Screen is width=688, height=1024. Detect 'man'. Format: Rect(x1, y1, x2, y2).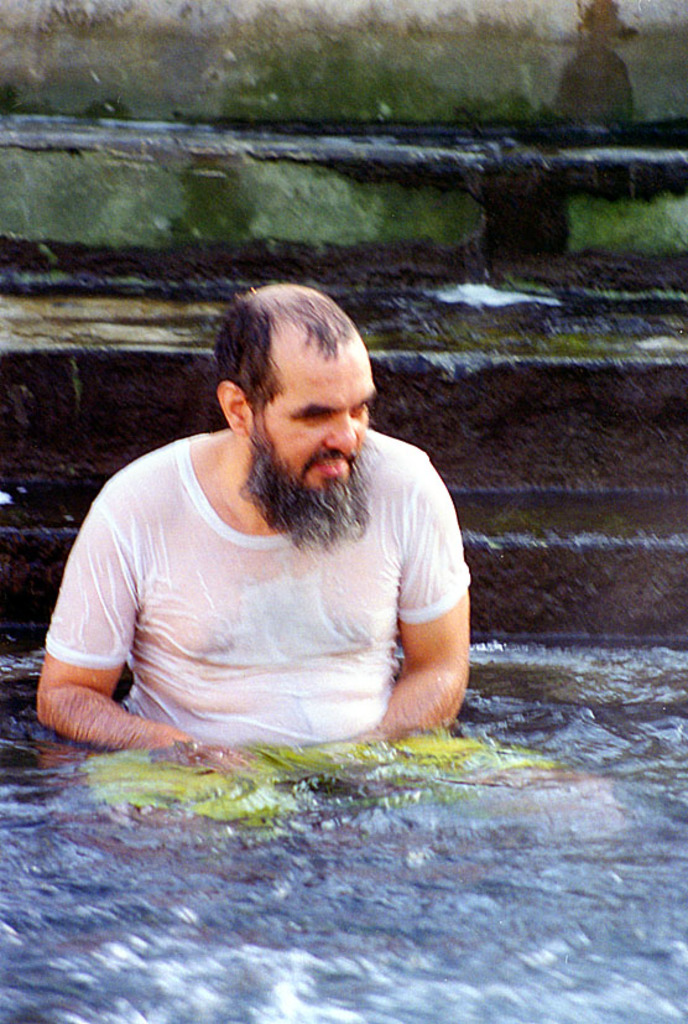
Rect(46, 265, 492, 766).
